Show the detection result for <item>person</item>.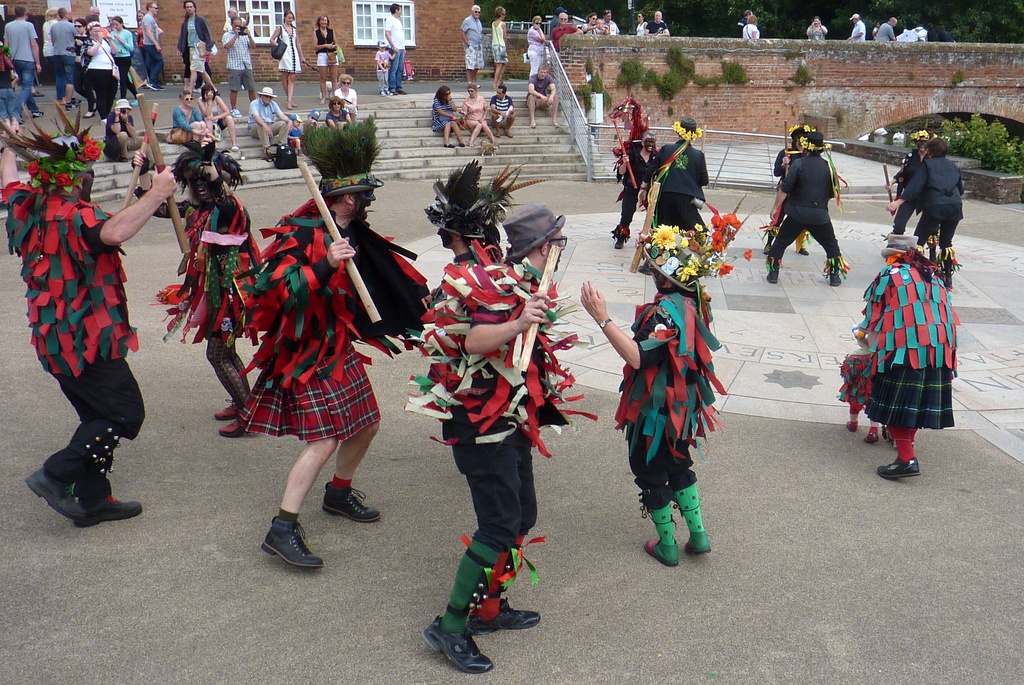
[left=912, top=26, right=926, bottom=43].
